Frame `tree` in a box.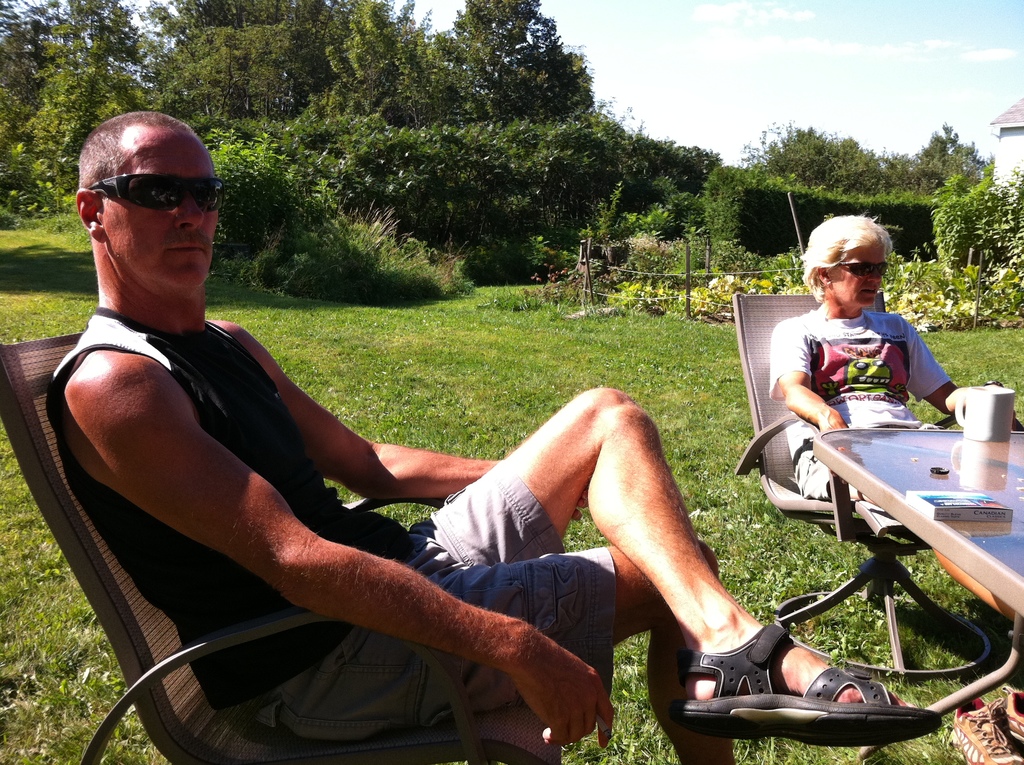
745/124/895/196.
